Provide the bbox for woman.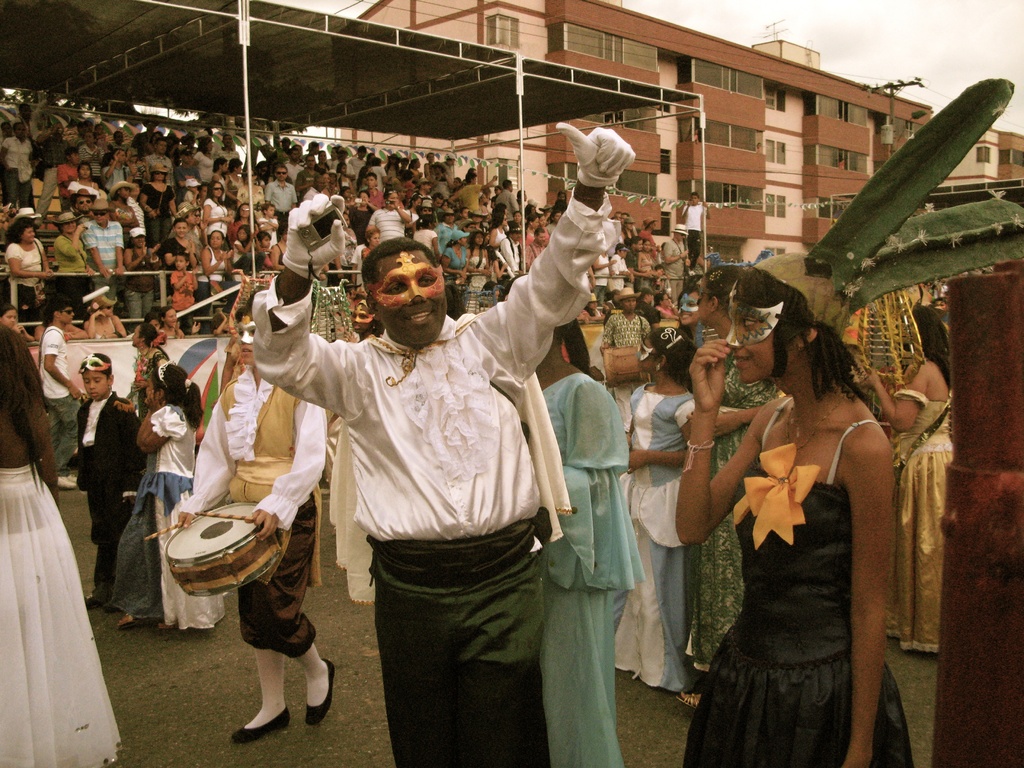
111:179:140:251.
